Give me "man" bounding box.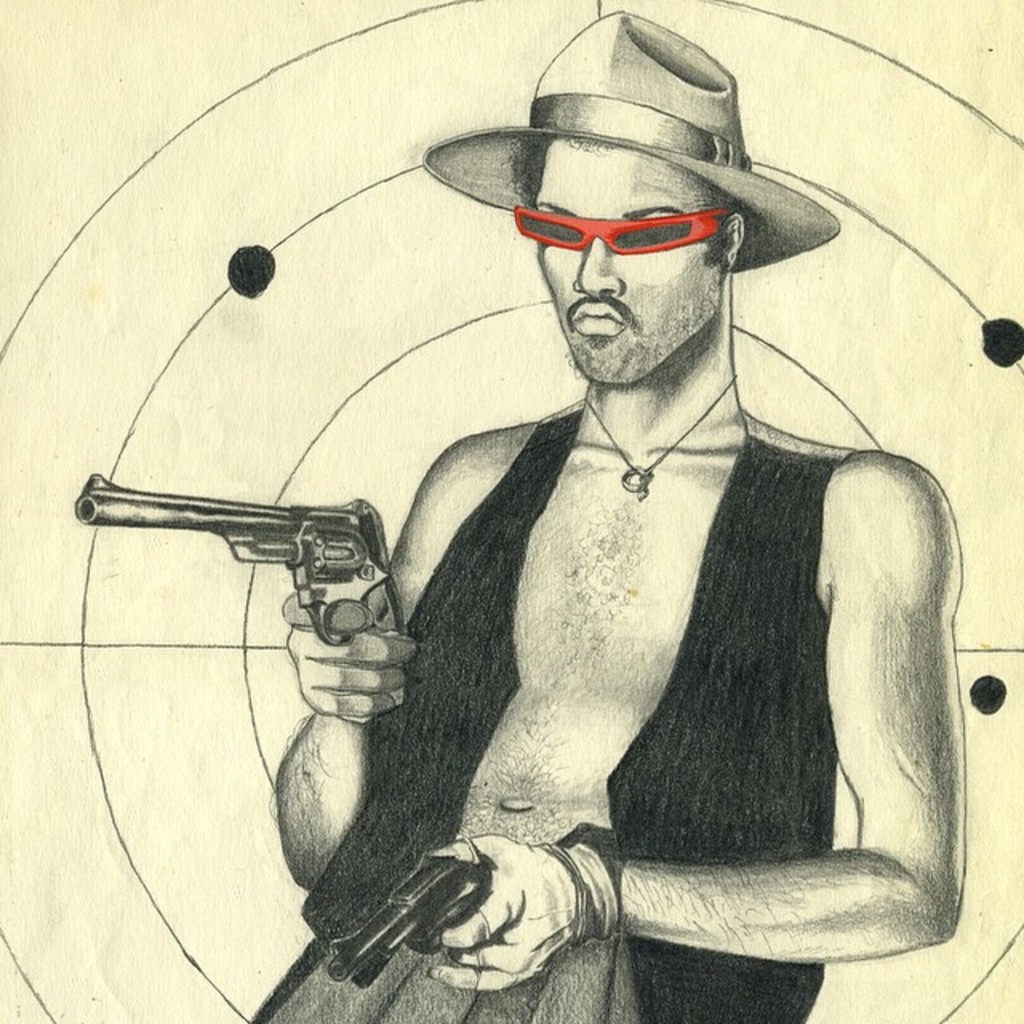
(163,37,987,966).
